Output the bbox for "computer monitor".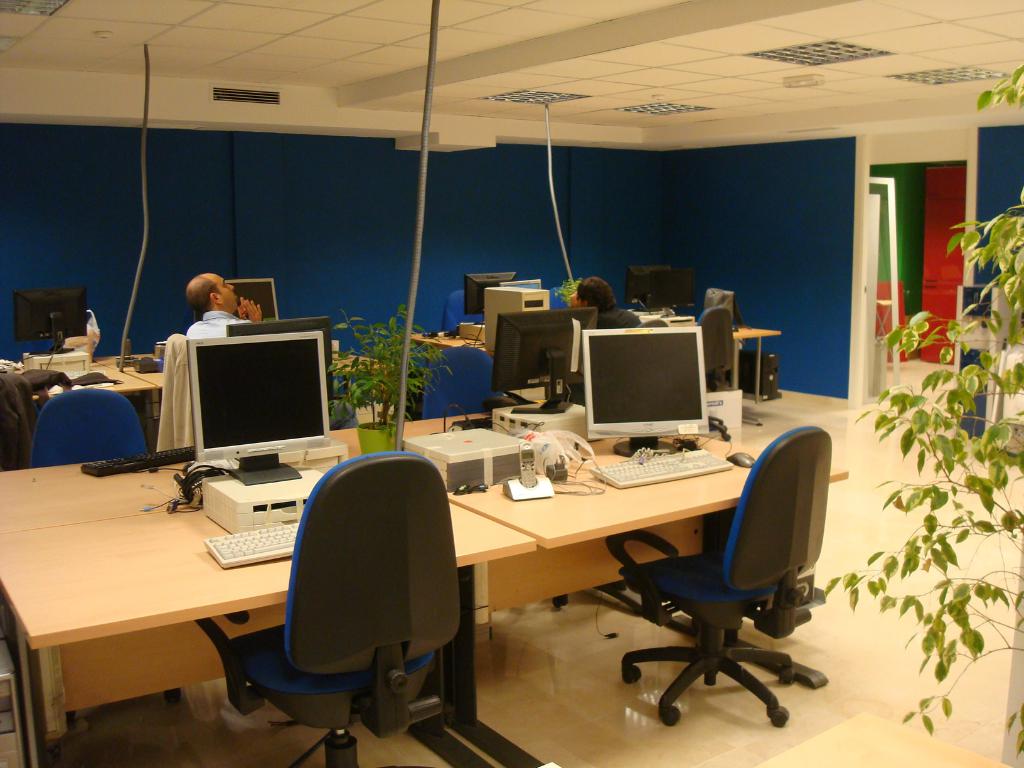
[left=490, top=307, right=597, bottom=413].
